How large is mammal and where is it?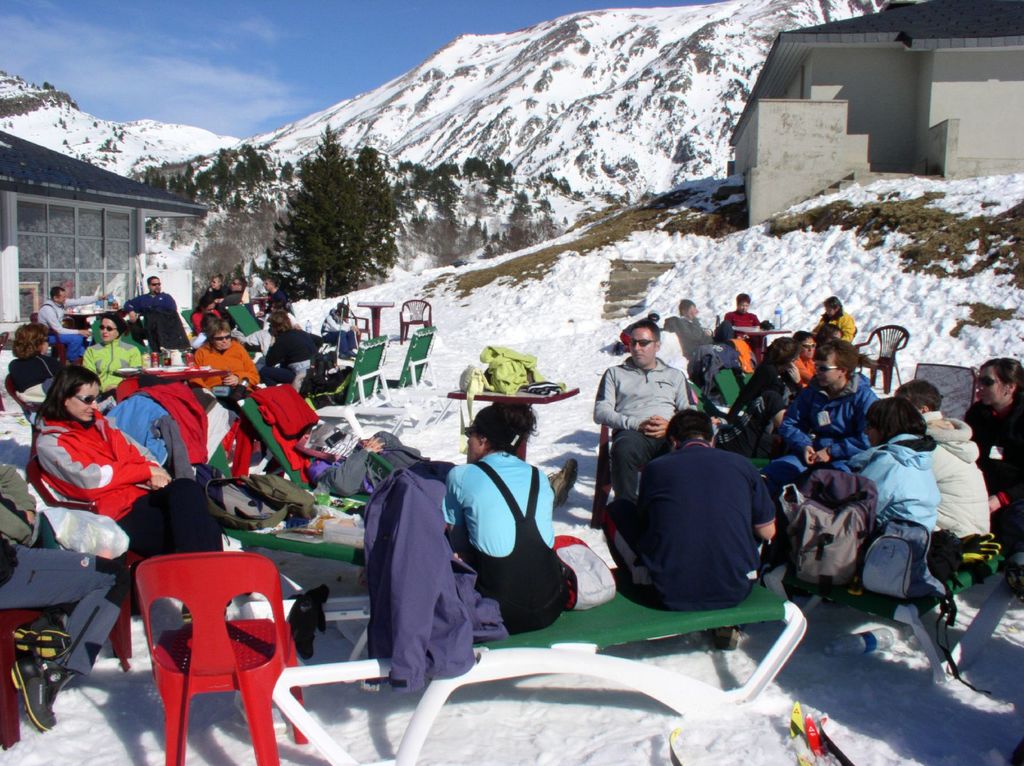
Bounding box: rect(196, 273, 227, 310).
